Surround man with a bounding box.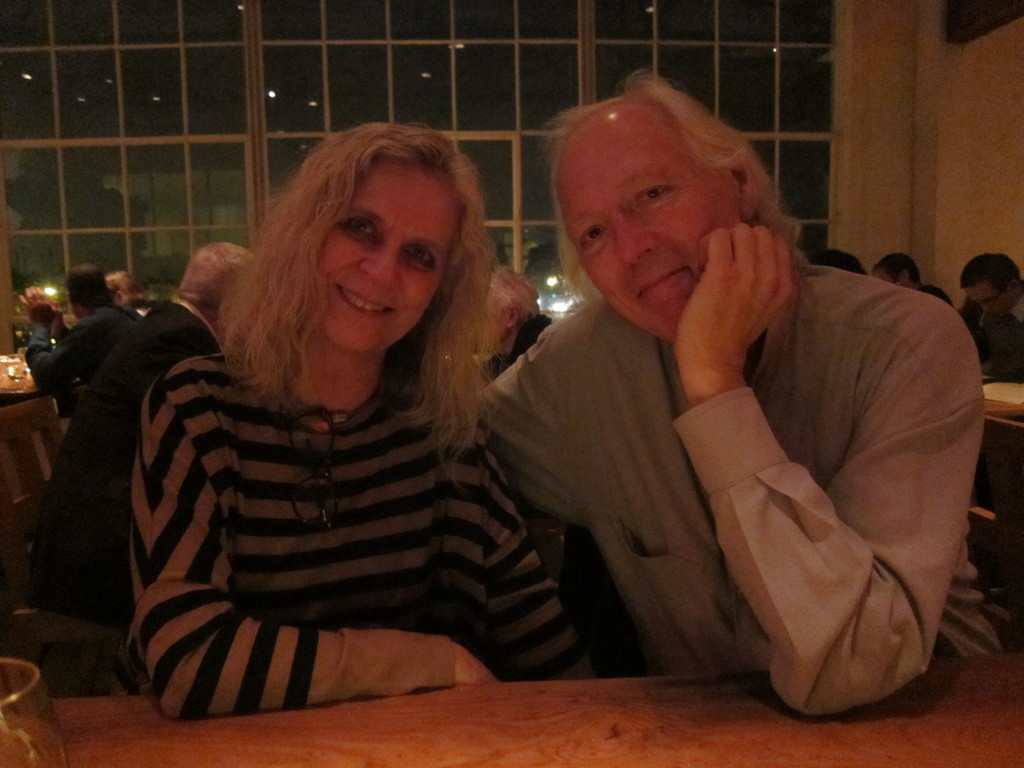
(x1=942, y1=237, x2=1023, y2=385).
